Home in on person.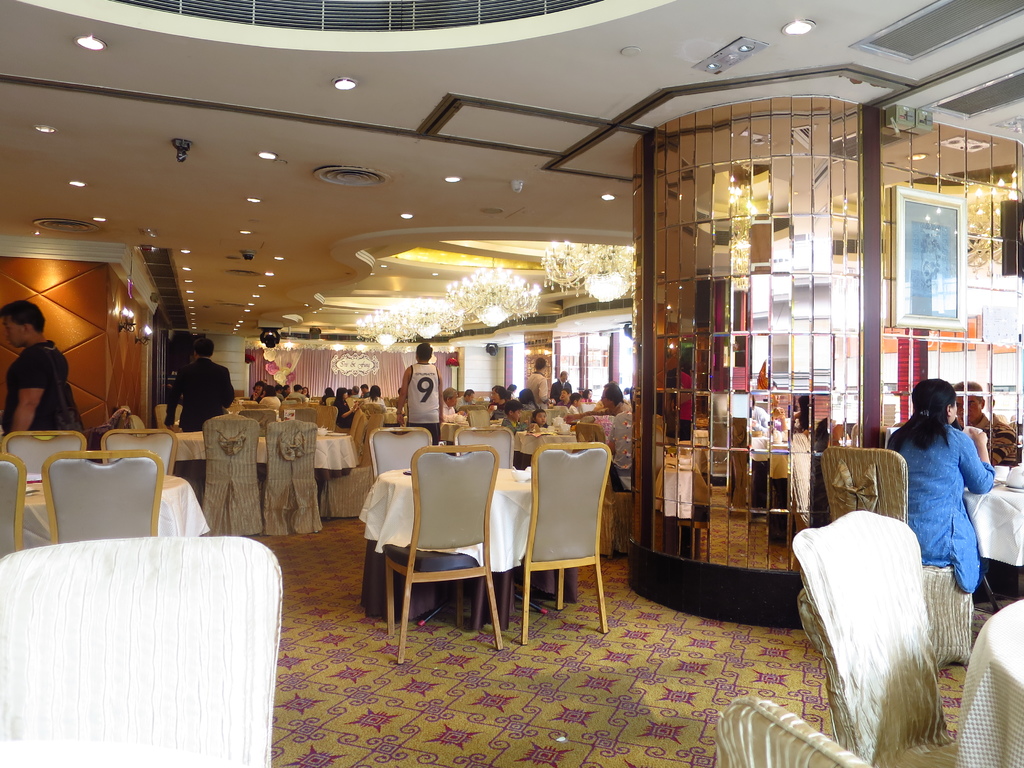
Homed in at (left=438, top=386, right=465, bottom=423).
